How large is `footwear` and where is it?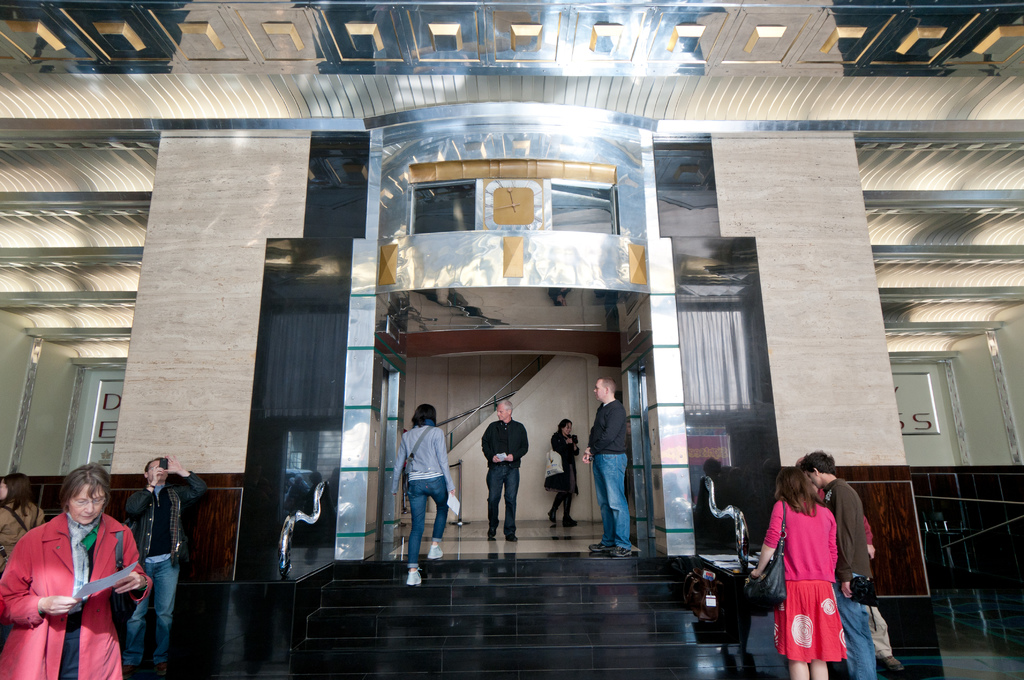
Bounding box: 406/569/421/585.
